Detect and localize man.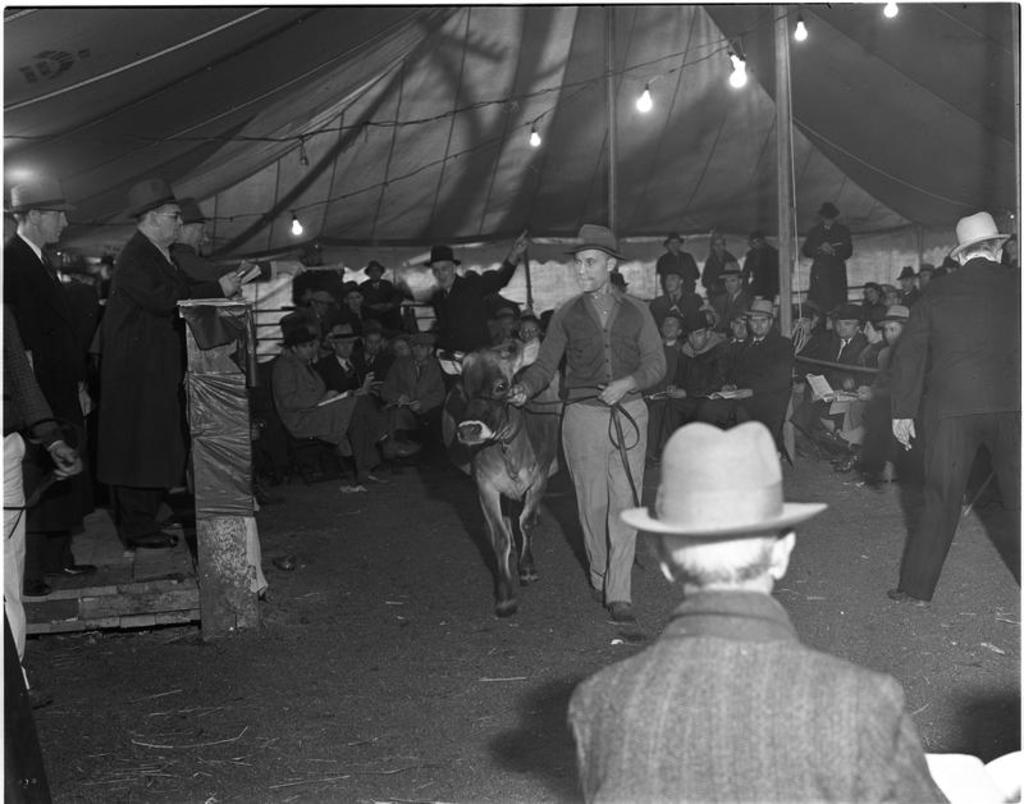
Localized at (left=566, top=419, right=952, bottom=803).
